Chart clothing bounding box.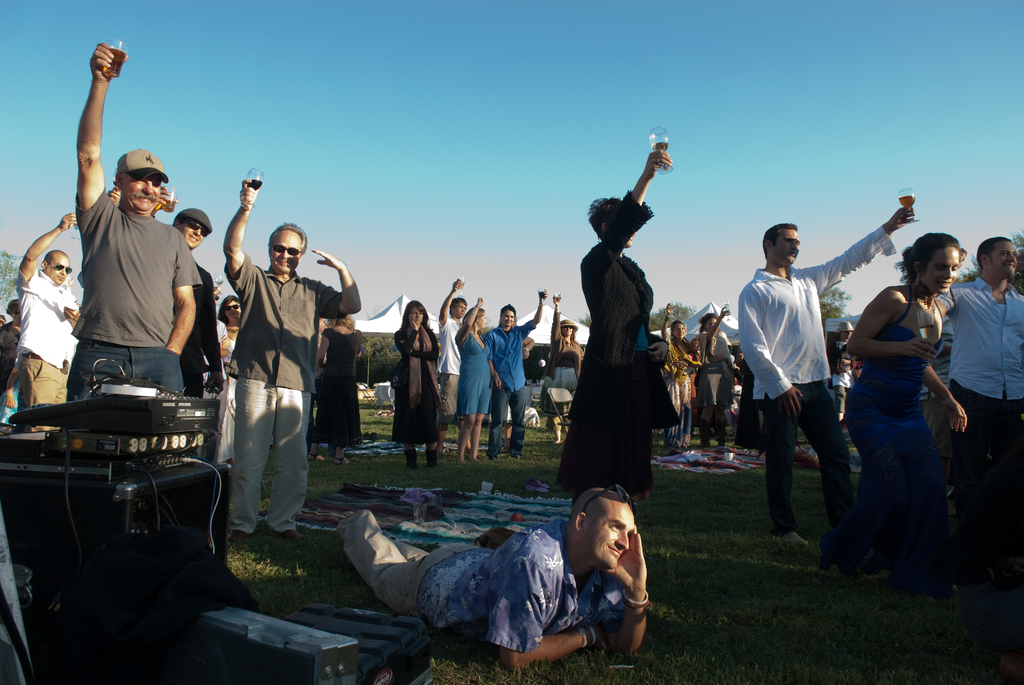
Charted: 563, 191, 685, 498.
